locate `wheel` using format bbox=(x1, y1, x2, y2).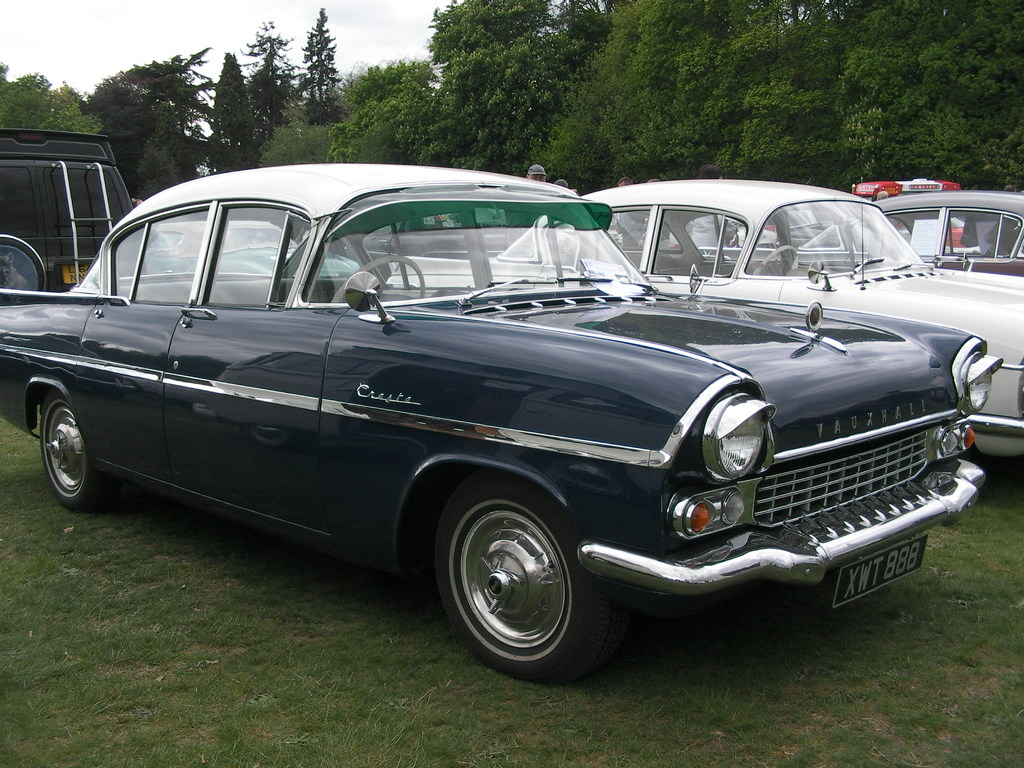
bbox=(434, 500, 600, 671).
